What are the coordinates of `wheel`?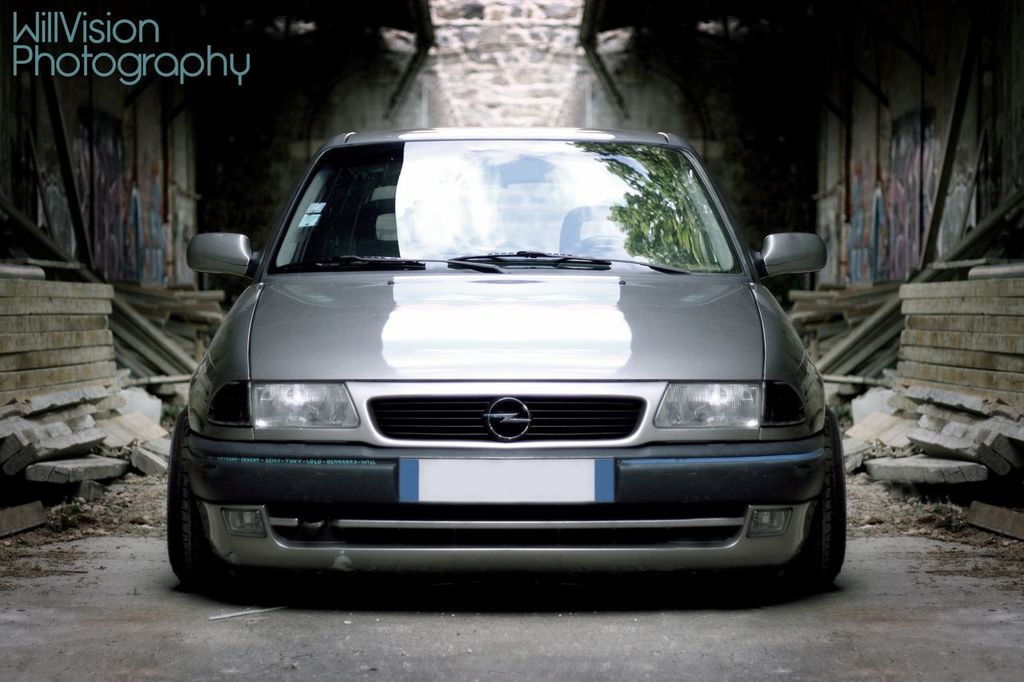
l=162, t=412, r=220, b=584.
